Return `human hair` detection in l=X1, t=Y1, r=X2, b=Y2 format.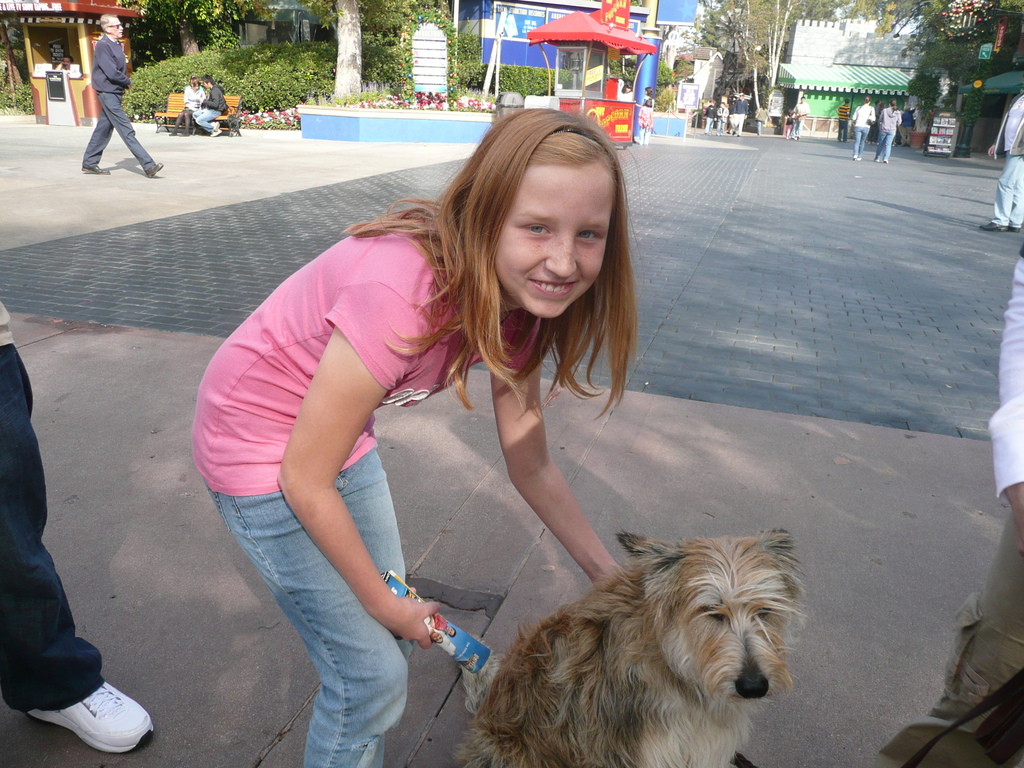
l=864, t=97, r=872, b=106.
